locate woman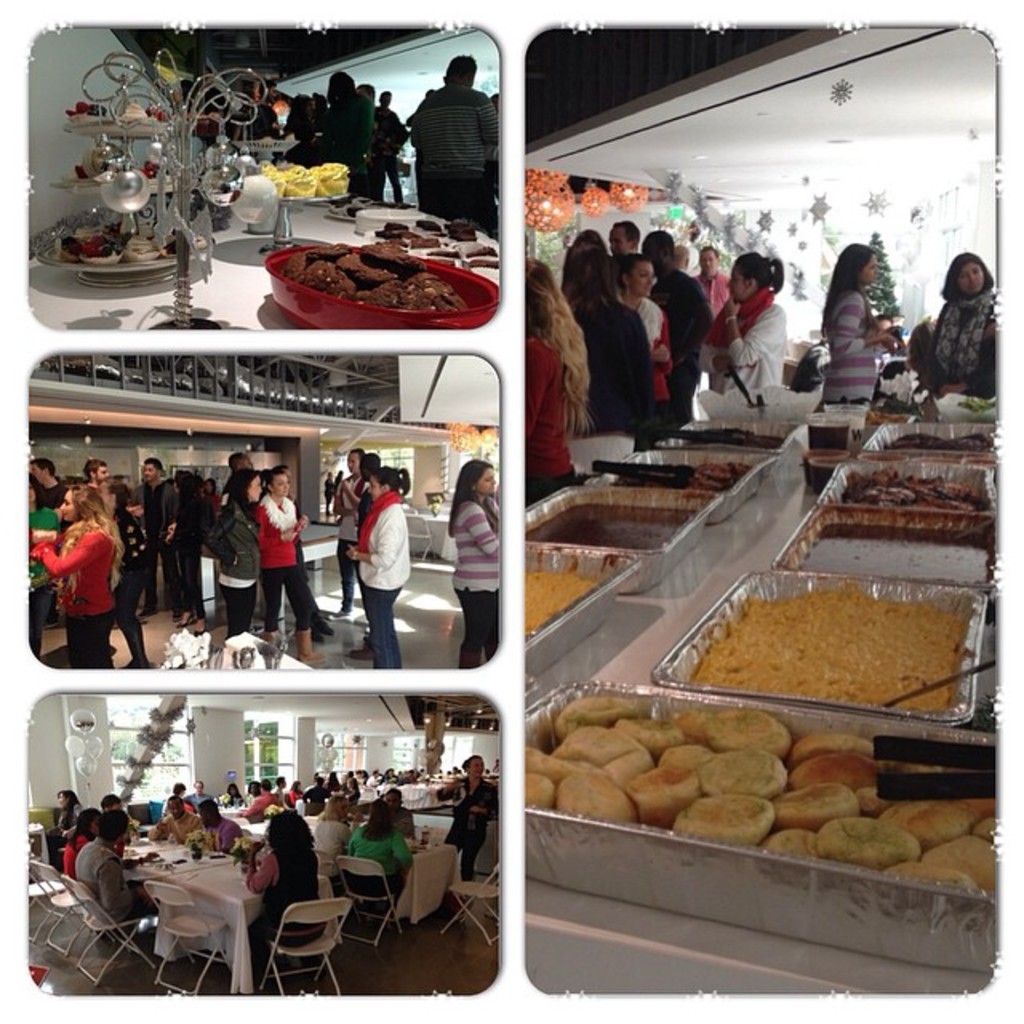
[346,466,414,670]
